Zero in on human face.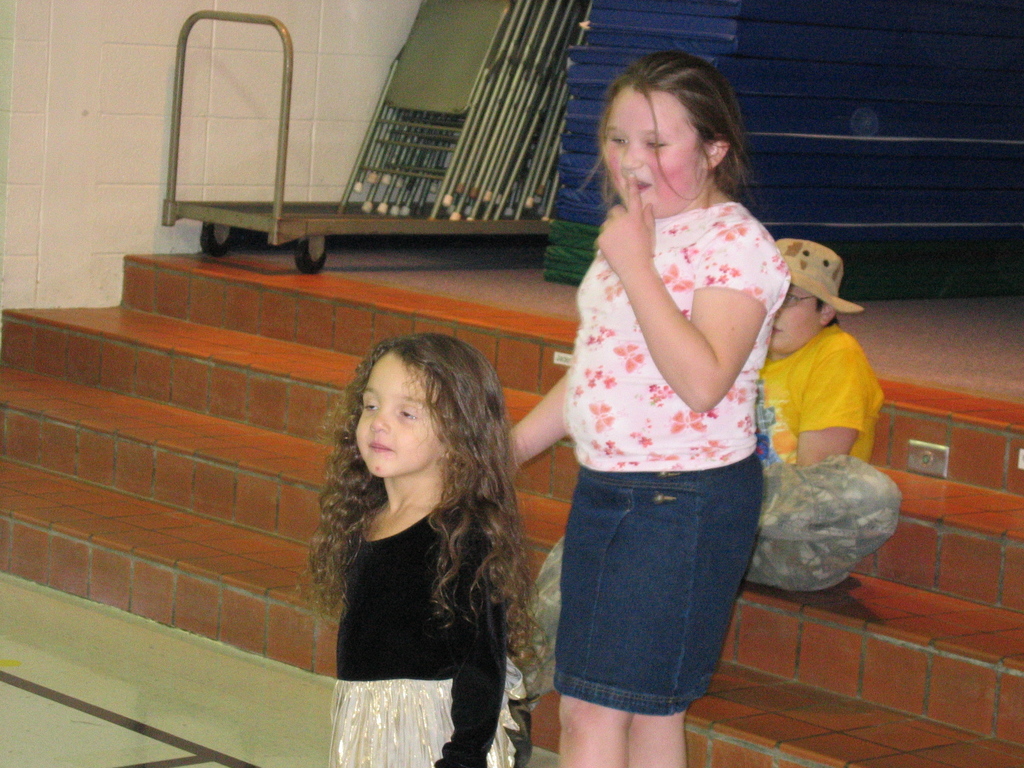
Zeroed in: {"left": 605, "top": 84, "right": 703, "bottom": 218}.
